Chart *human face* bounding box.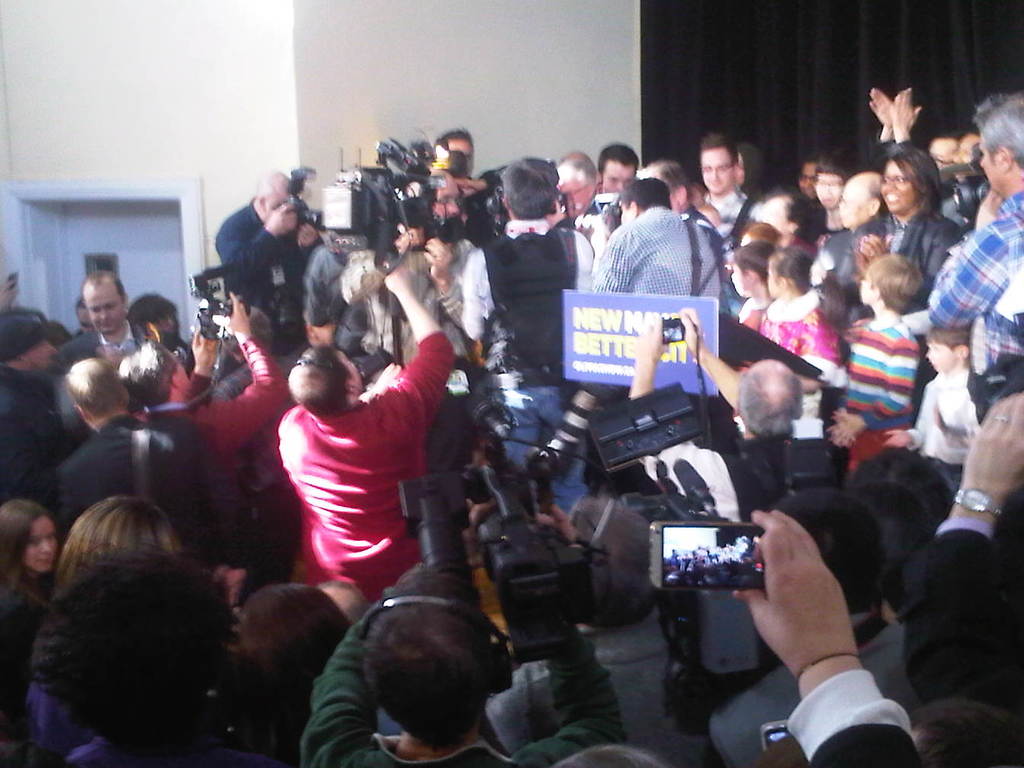
Charted: (left=926, top=341, right=954, bottom=376).
